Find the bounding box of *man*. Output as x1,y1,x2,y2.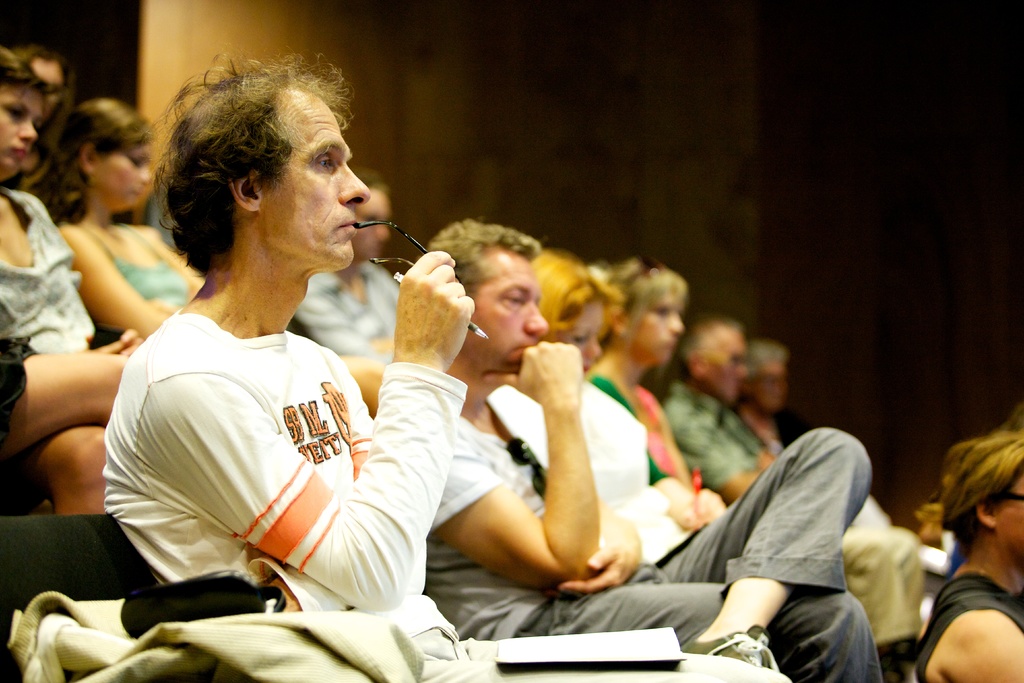
428,208,880,682.
